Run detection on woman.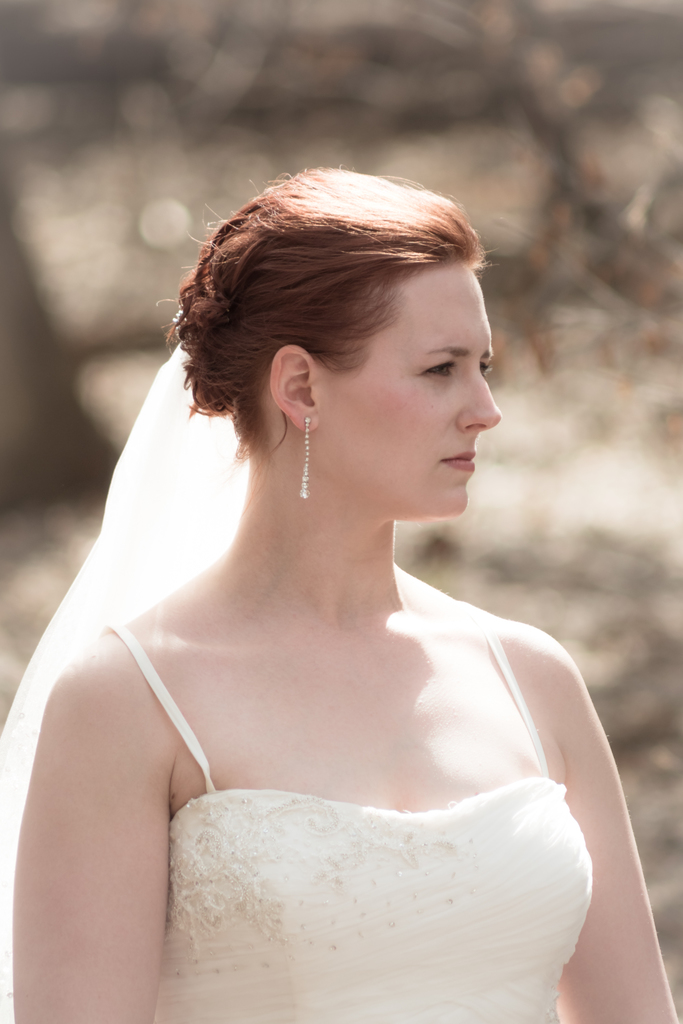
Result: l=8, t=165, r=666, b=1023.
